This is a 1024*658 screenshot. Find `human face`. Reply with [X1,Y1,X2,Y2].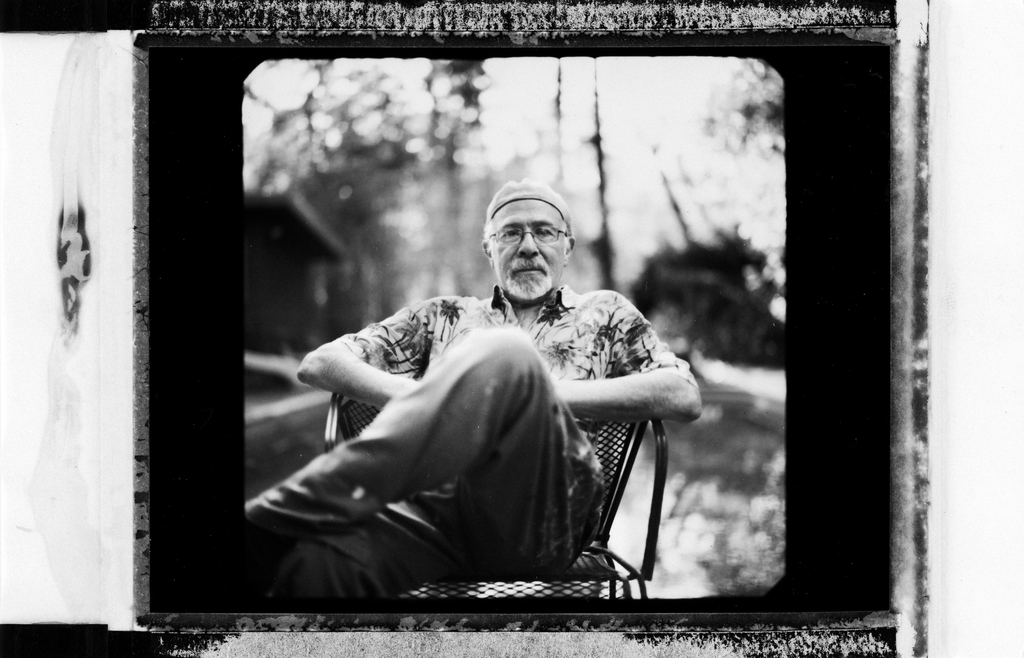
[492,197,566,297].
